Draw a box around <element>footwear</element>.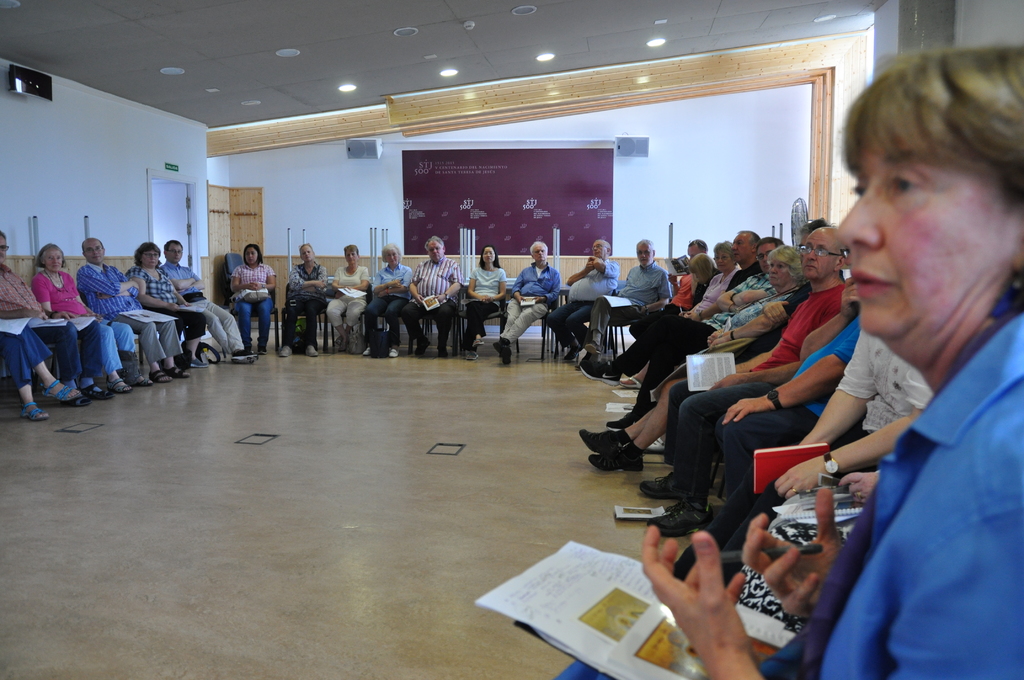
580/428/622/460.
